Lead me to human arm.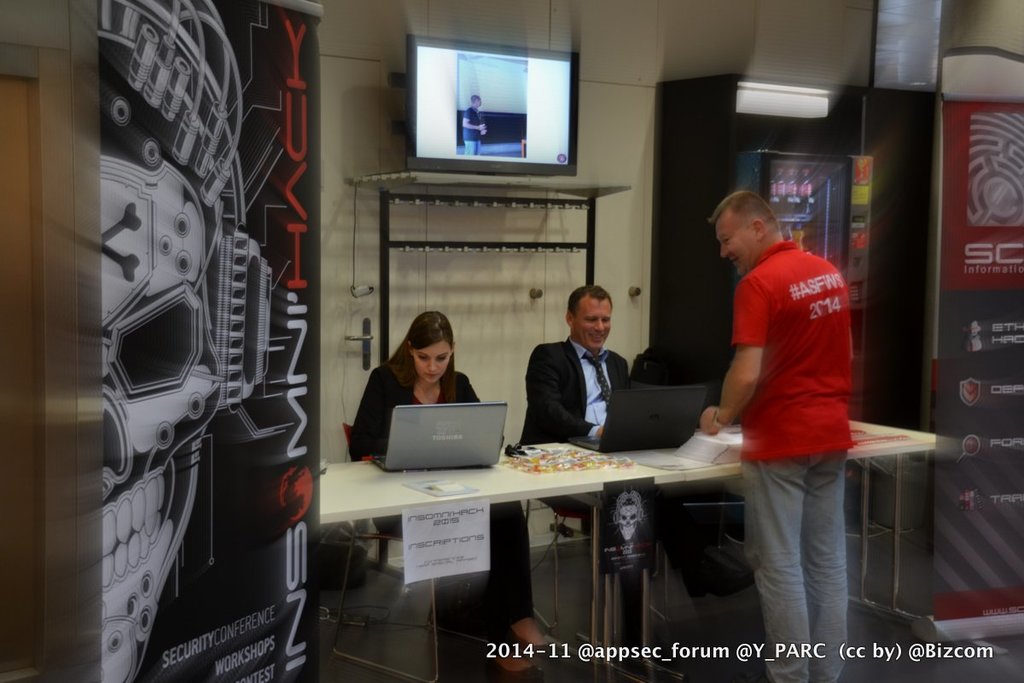
Lead to [x1=526, y1=345, x2=605, y2=440].
